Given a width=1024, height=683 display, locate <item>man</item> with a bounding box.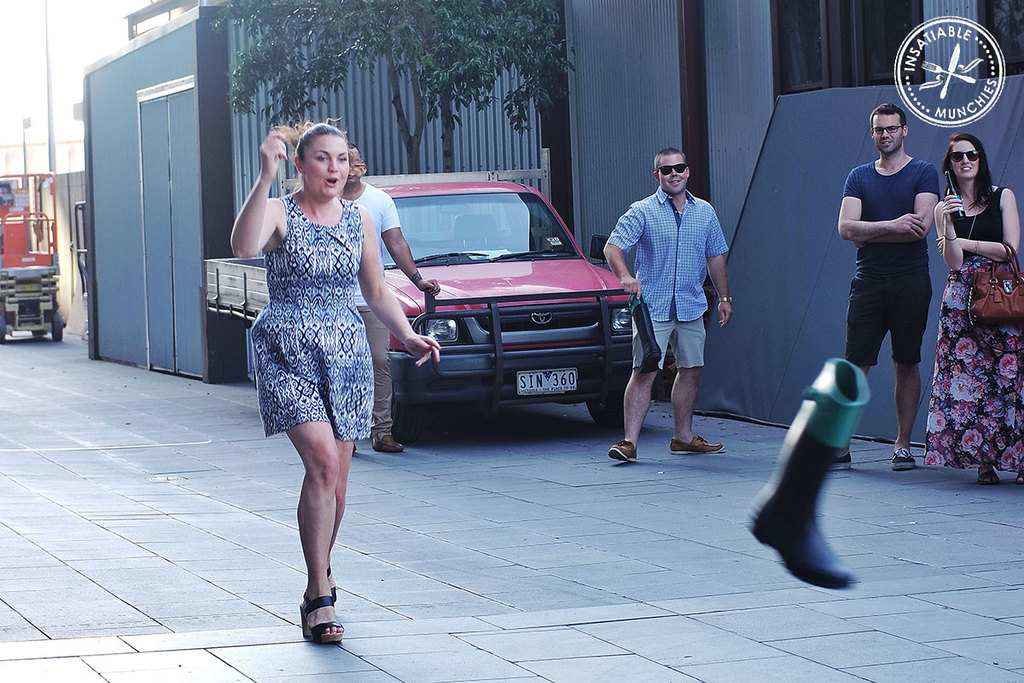
Located: 342, 143, 439, 452.
